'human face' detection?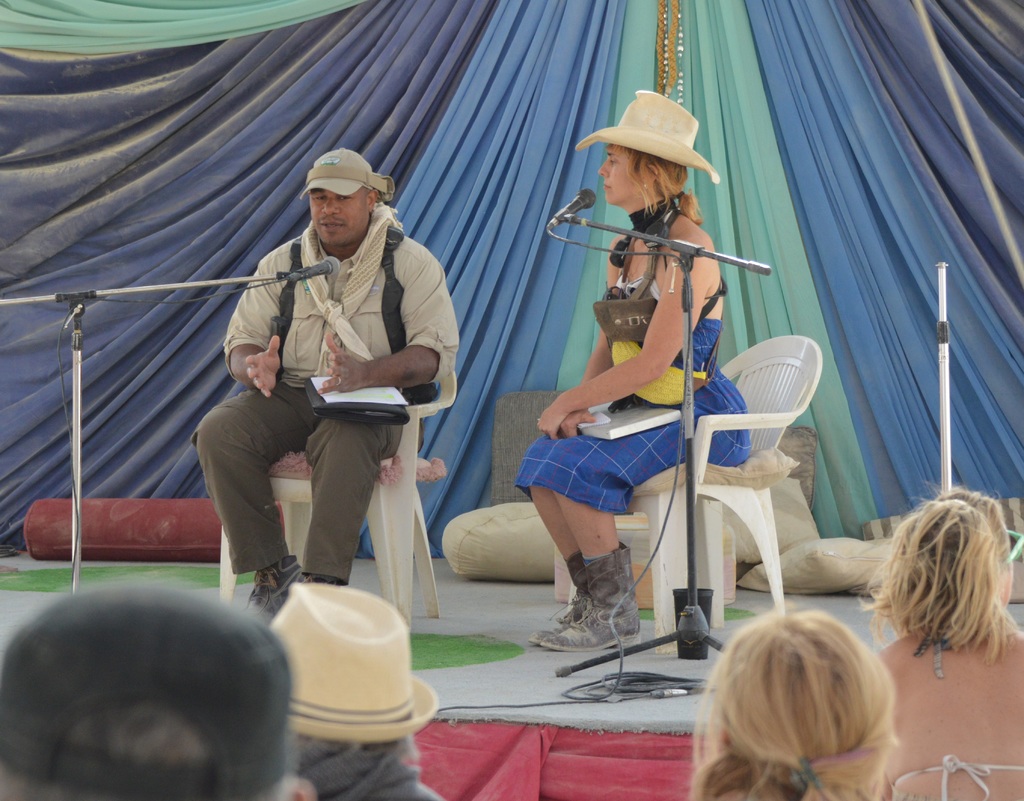
pyautogui.locateOnScreen(307, 184, 368, 249)
